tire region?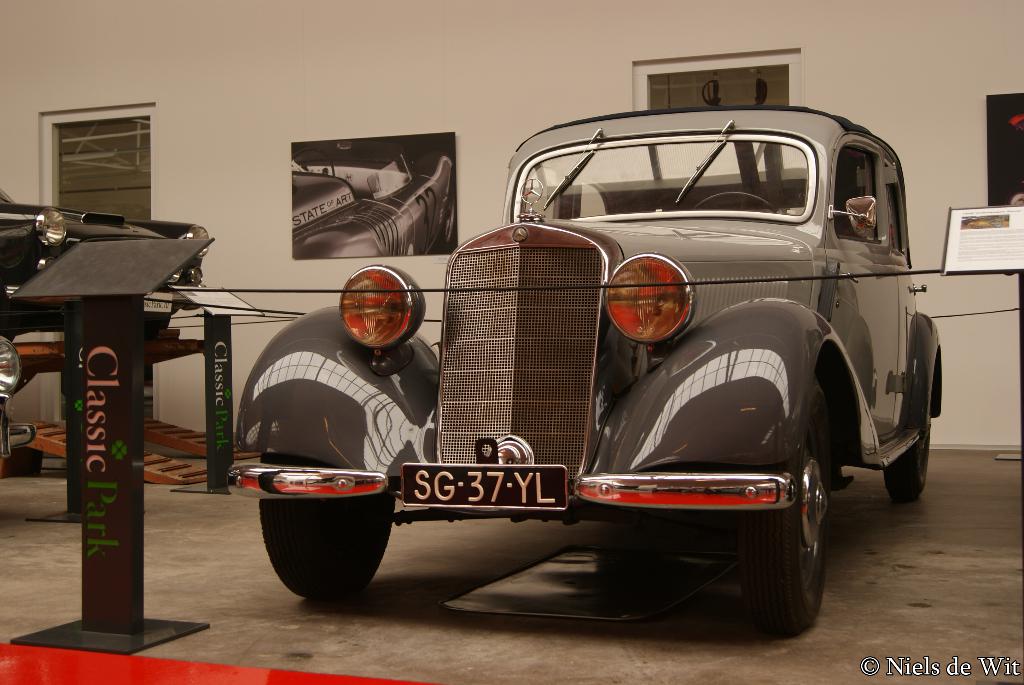
Rect(259, 495, 396, 600)
